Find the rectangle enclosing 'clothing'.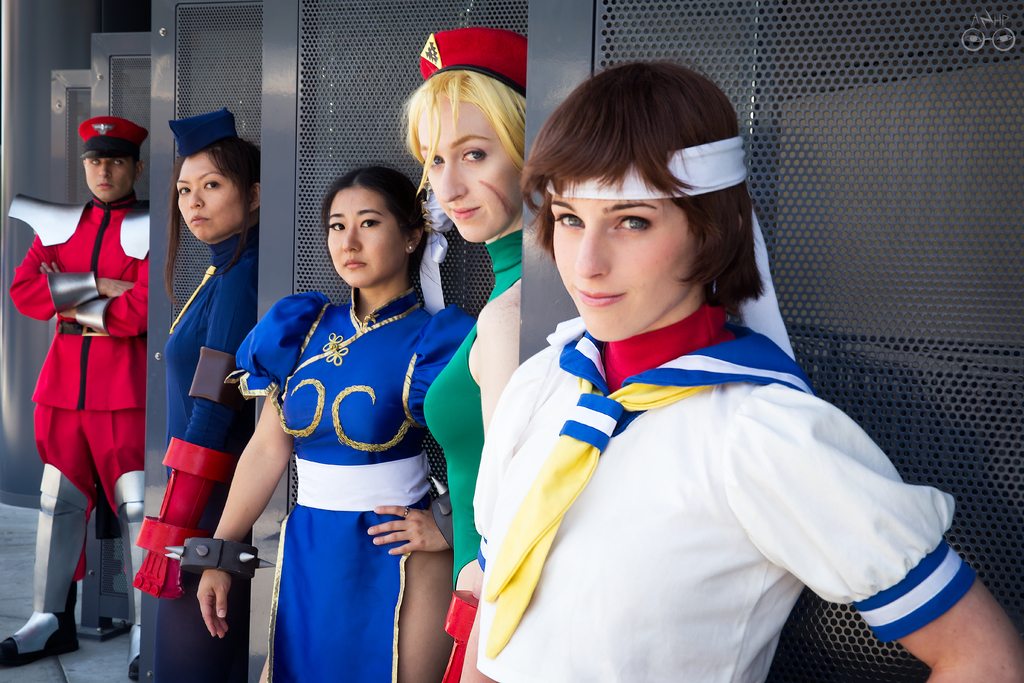
[left=424, top=231, right=525, bottom=682].
